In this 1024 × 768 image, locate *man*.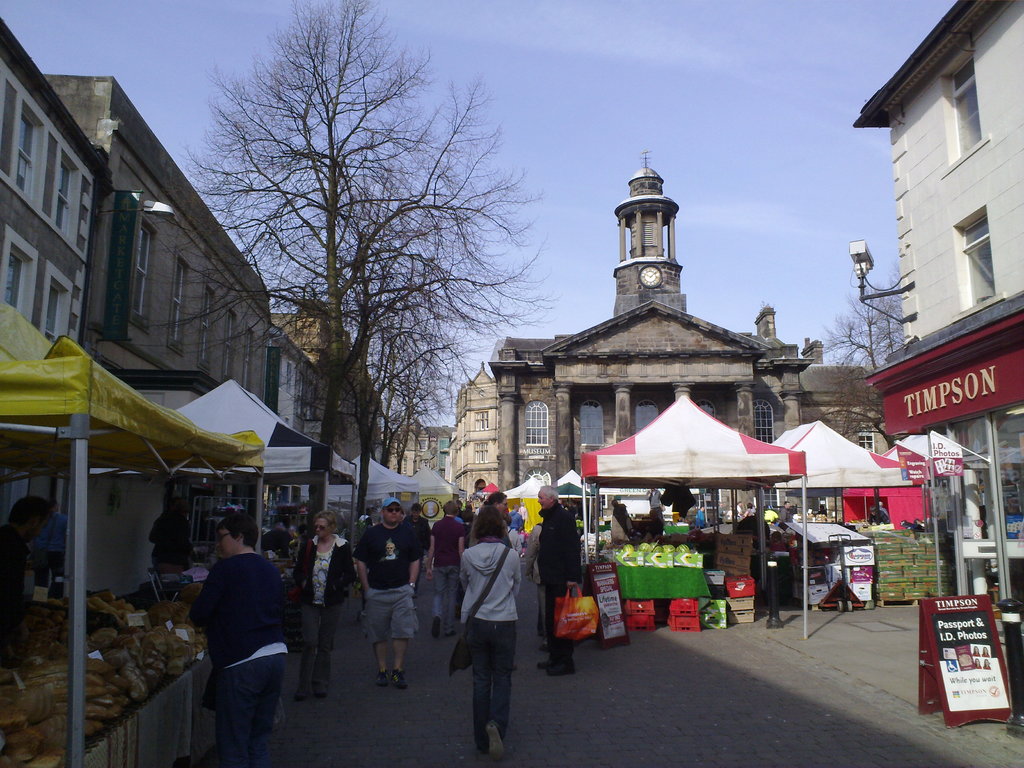
Bounding box: (780,500,794,524).
